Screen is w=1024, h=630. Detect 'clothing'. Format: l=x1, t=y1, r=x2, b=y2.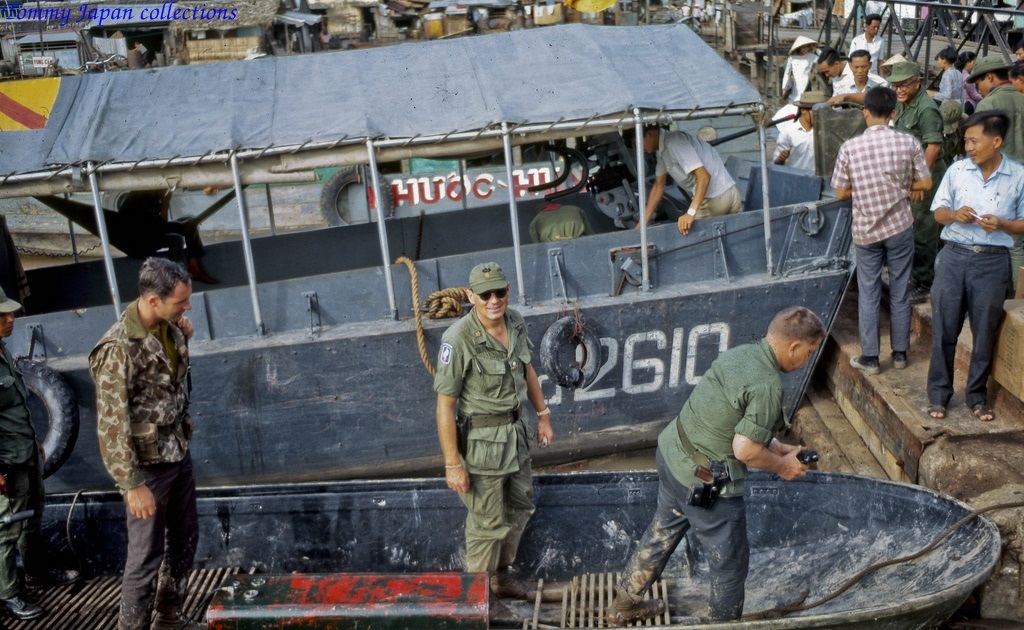
l=456, t=415, r=545, b=576.
